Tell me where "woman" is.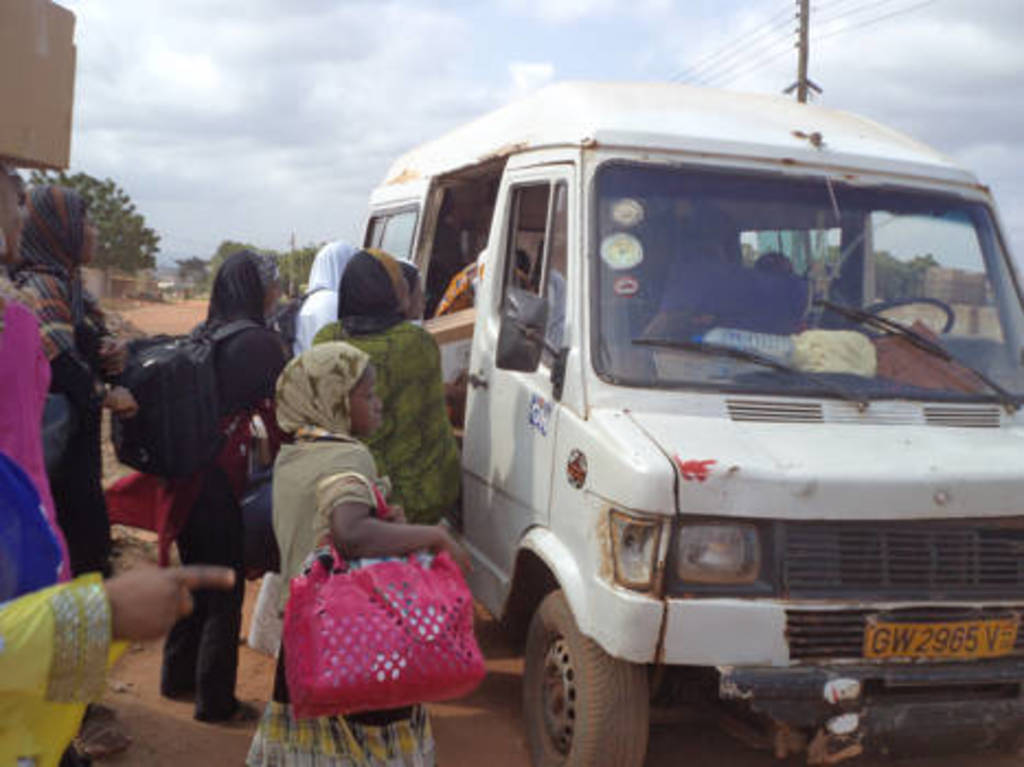
"woman" is at (307, 237, 471, 543).
